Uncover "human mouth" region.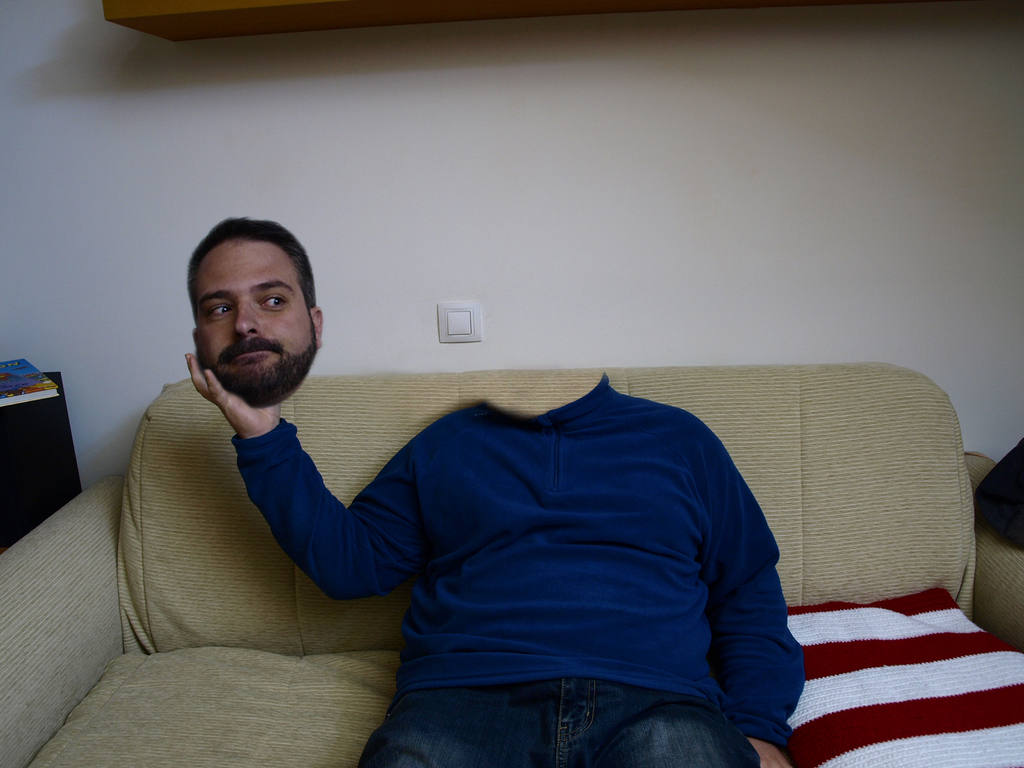
Uncovered: 230,349,275,354.
